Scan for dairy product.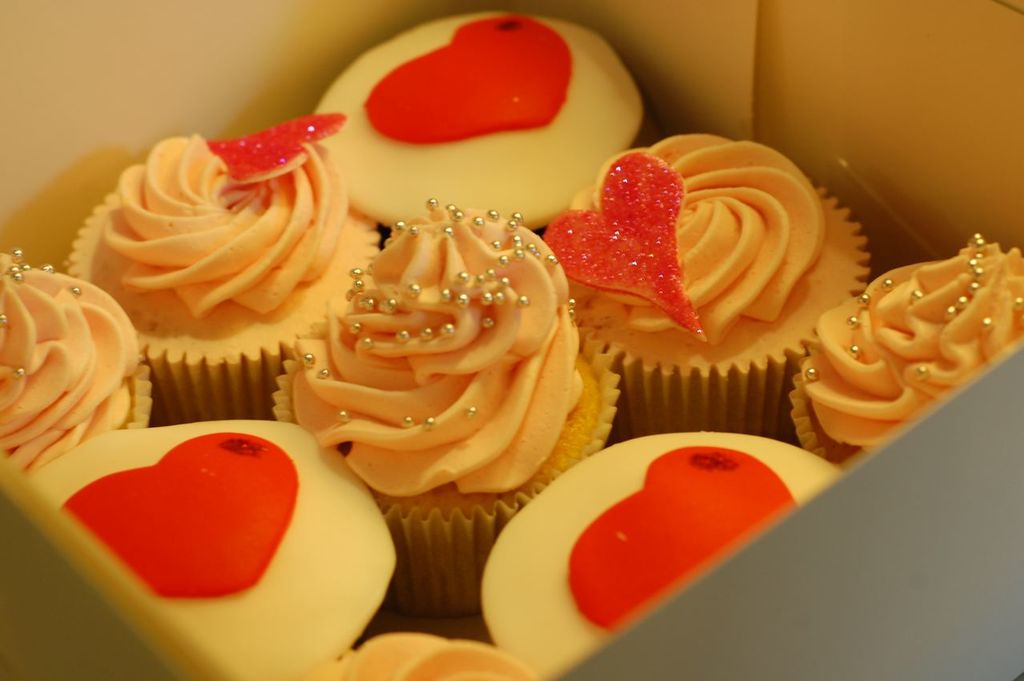
Scan result: crop(275, 206, 594, 497).
